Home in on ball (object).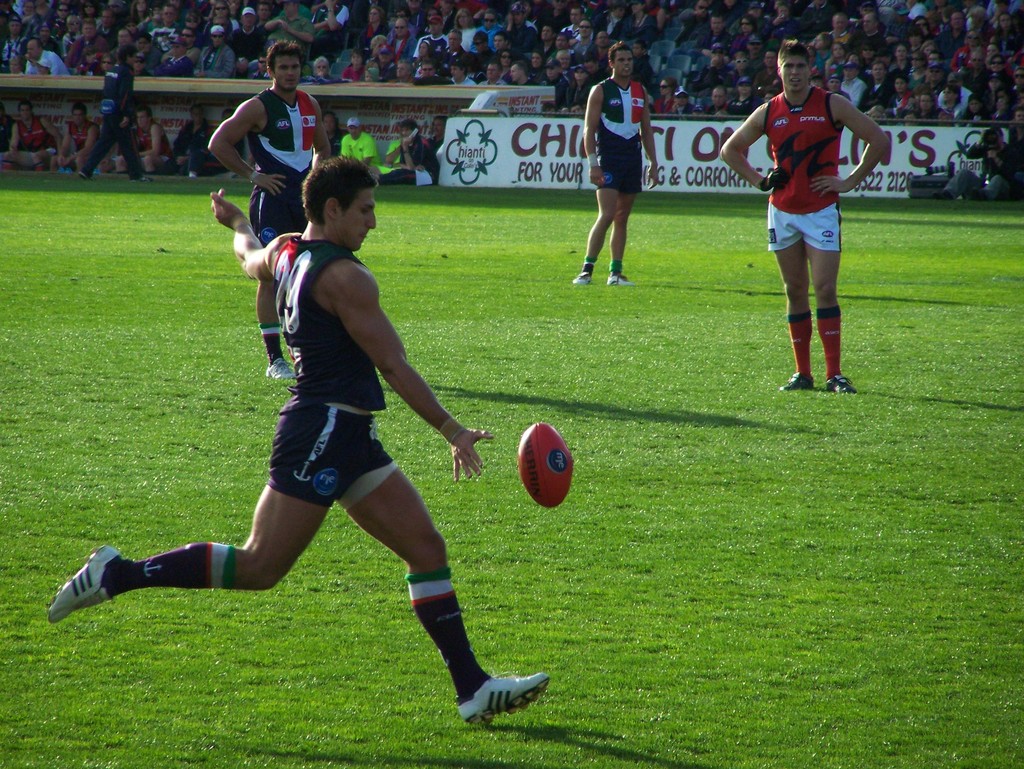
Homed in at [x1=516, y1=420, x2=575, y2=509].
